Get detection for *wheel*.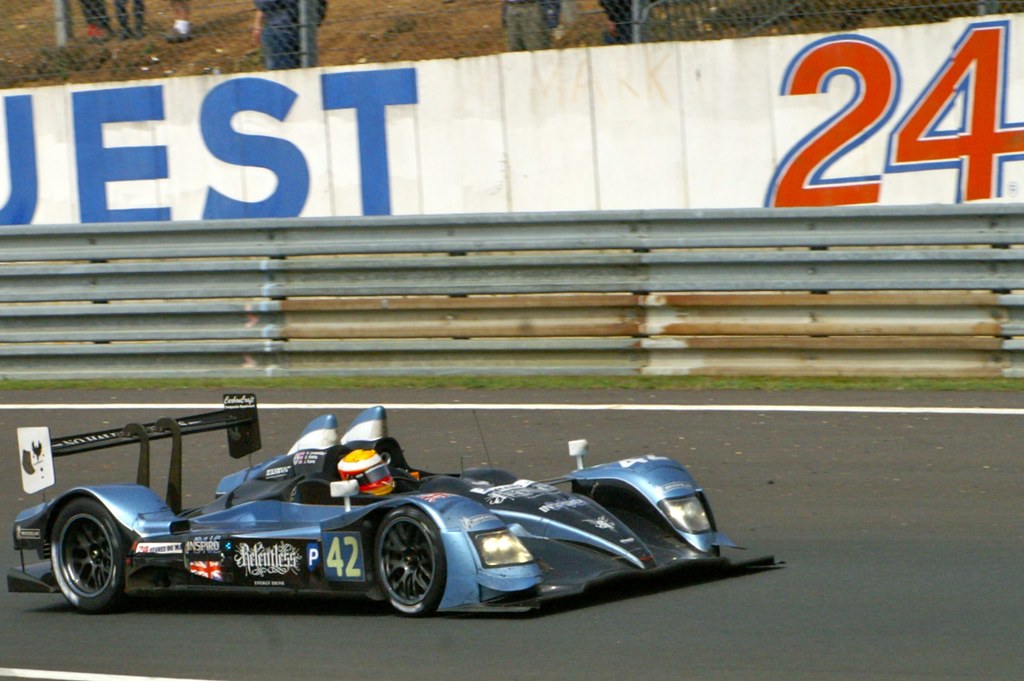
Detection: region(369, 526, 439, 620).
